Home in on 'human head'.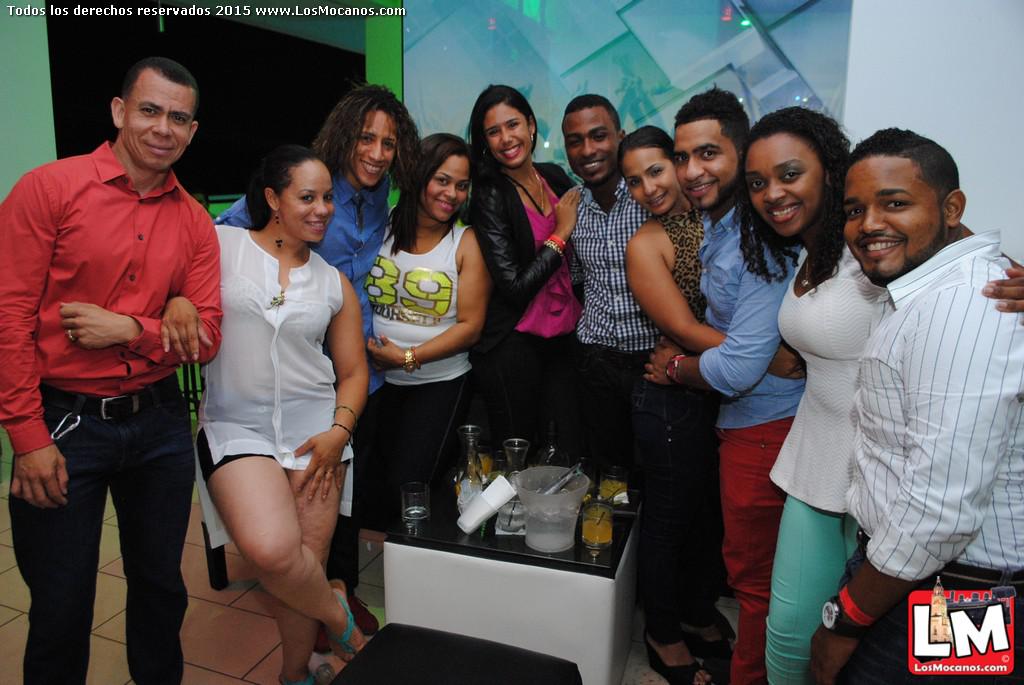
Homed in at (109,59,198,173).
